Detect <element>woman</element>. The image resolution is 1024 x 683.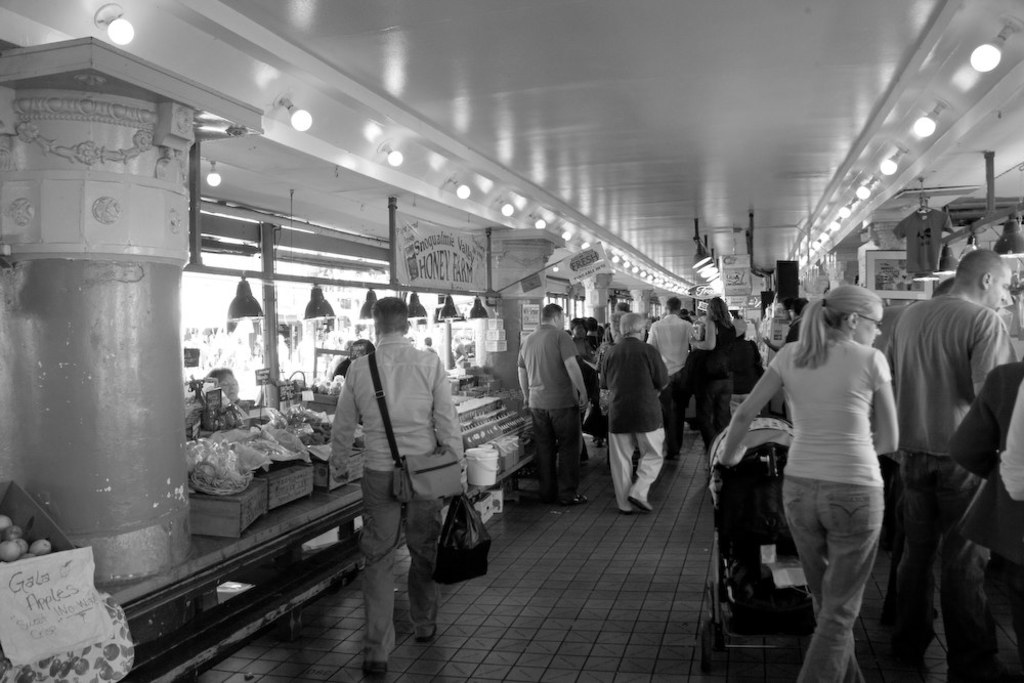
706/286/898/682.
